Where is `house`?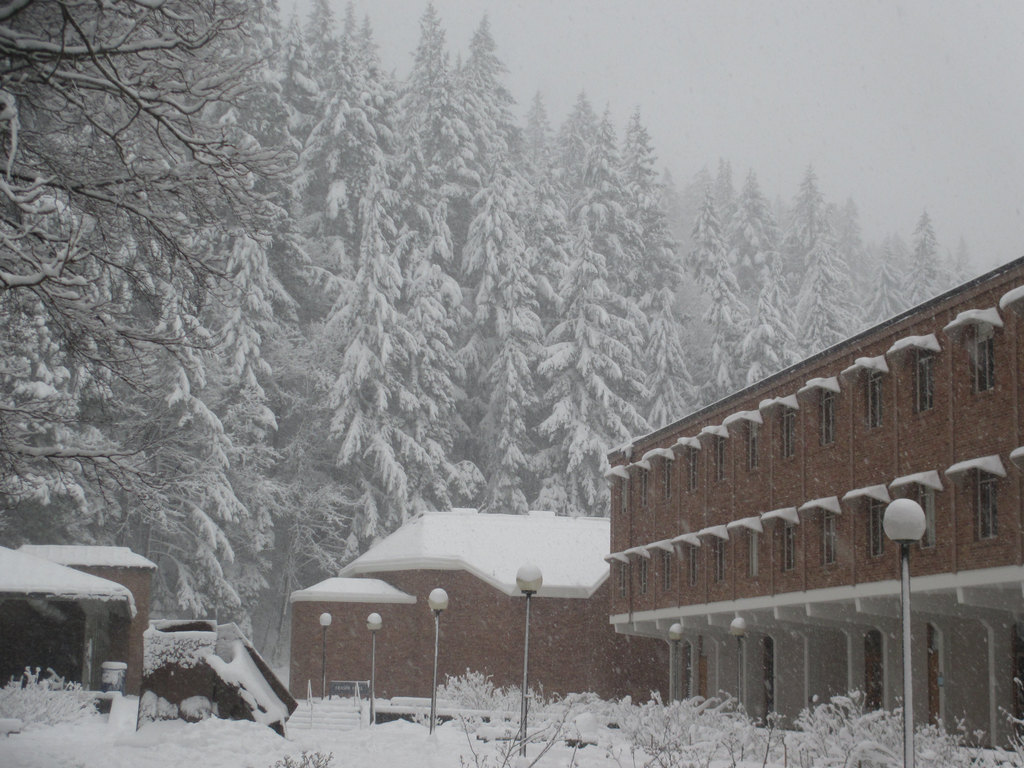
x1=285 y1=469 x2=670 y2=727.
